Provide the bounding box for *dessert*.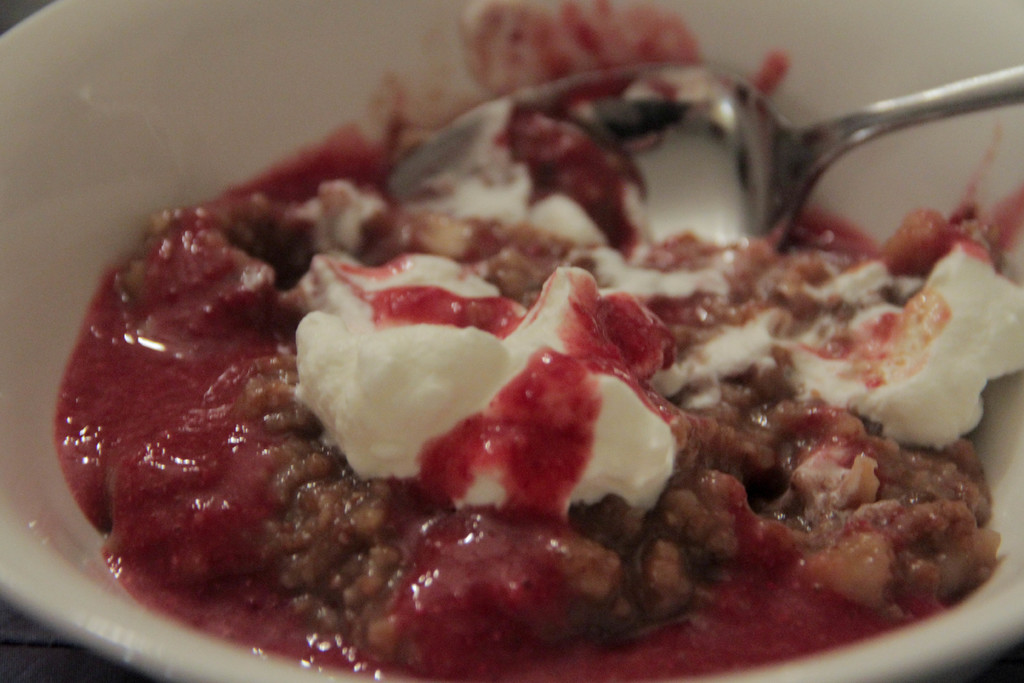
<region>28, 62, 1023, 682</region>.
